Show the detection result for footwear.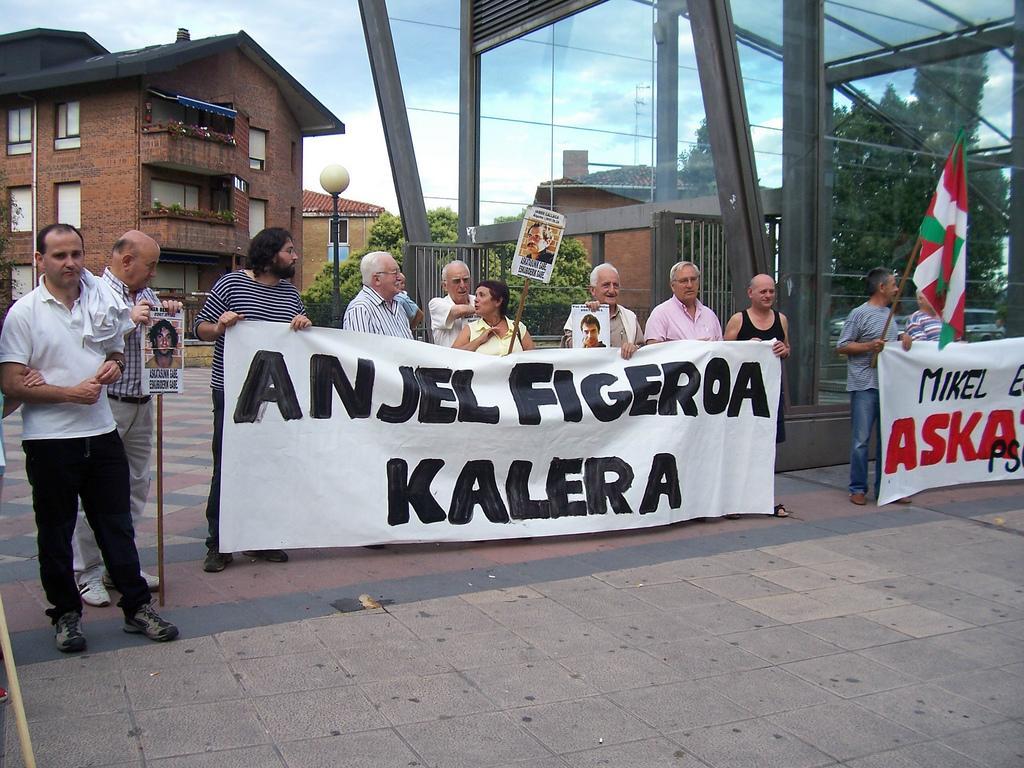
51,611,83,658.
